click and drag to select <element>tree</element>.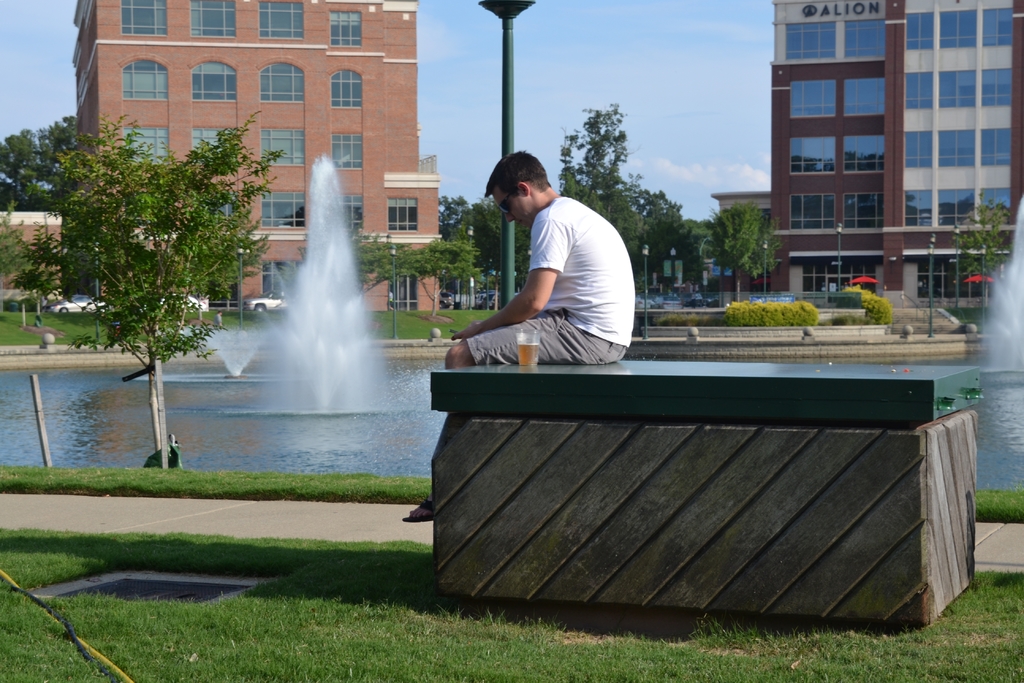
Selection: bbox=(948, 199, 1011, 304).
